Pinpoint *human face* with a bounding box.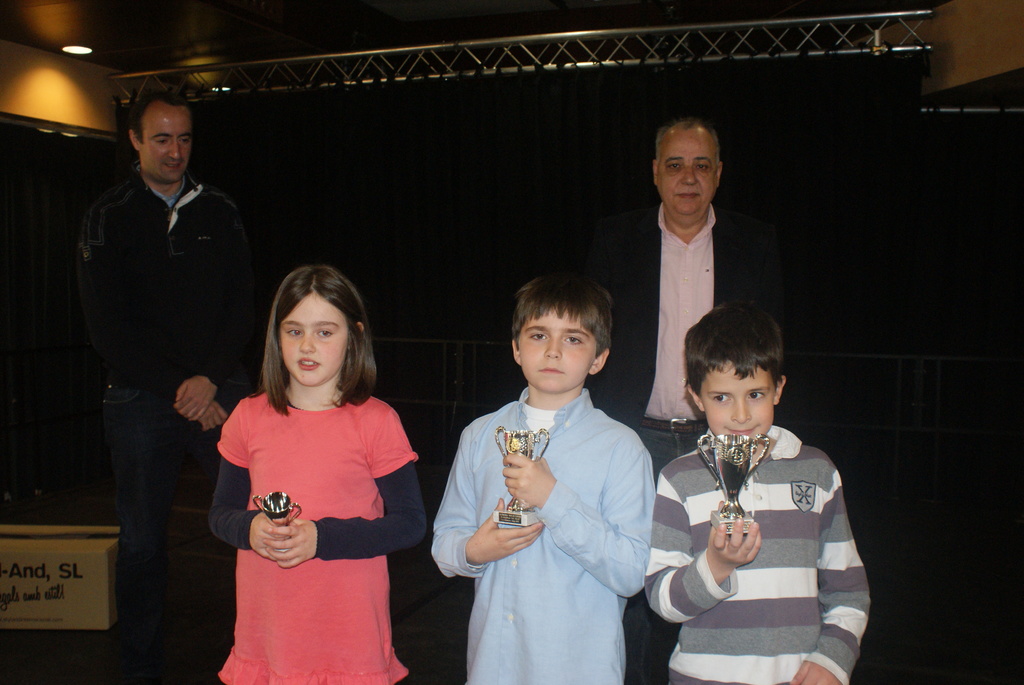
[left=273, top=296, right=346, bottom=389].
